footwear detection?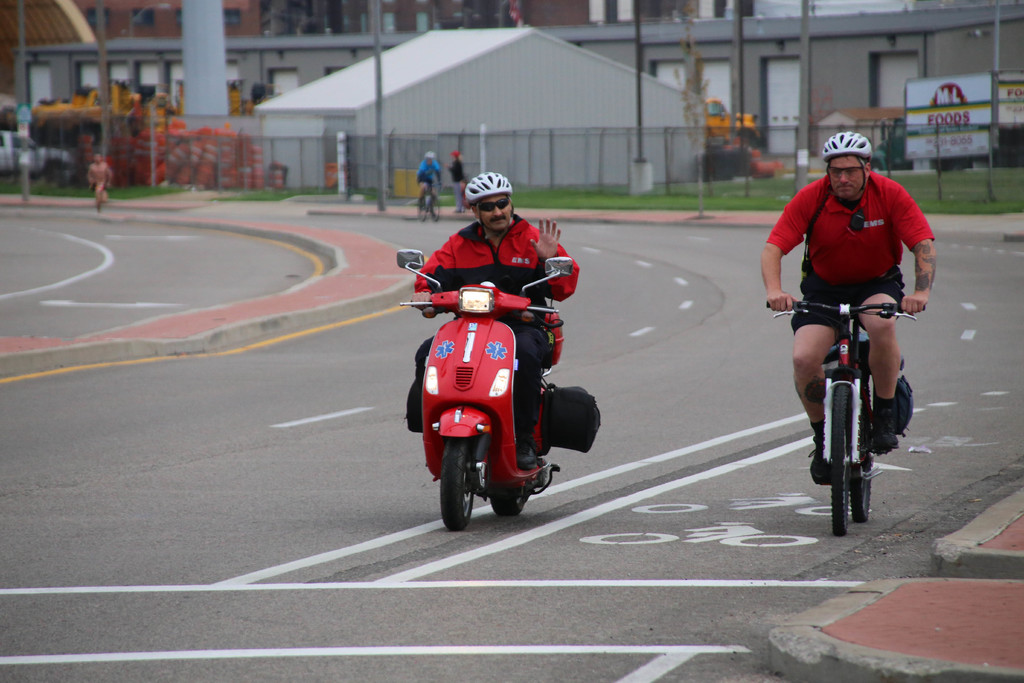
455 206 465 215
